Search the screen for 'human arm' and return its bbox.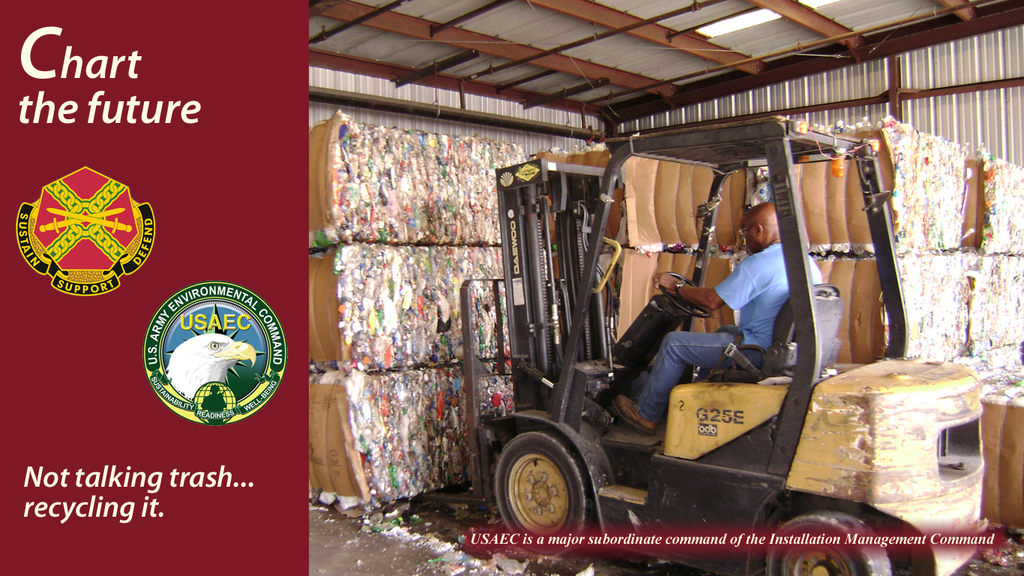
Found: bbox=[654, 269, 762, 310].
